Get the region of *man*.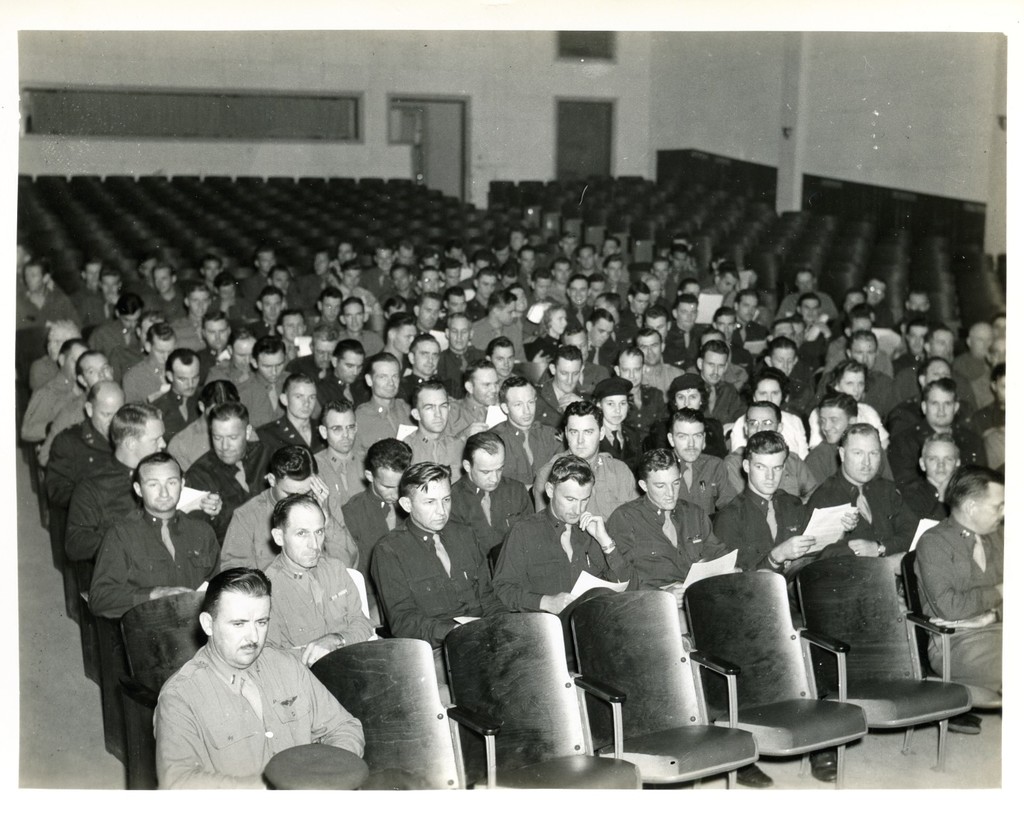
pyautogui.locateOnScreen(717, 436, 858, 606).
